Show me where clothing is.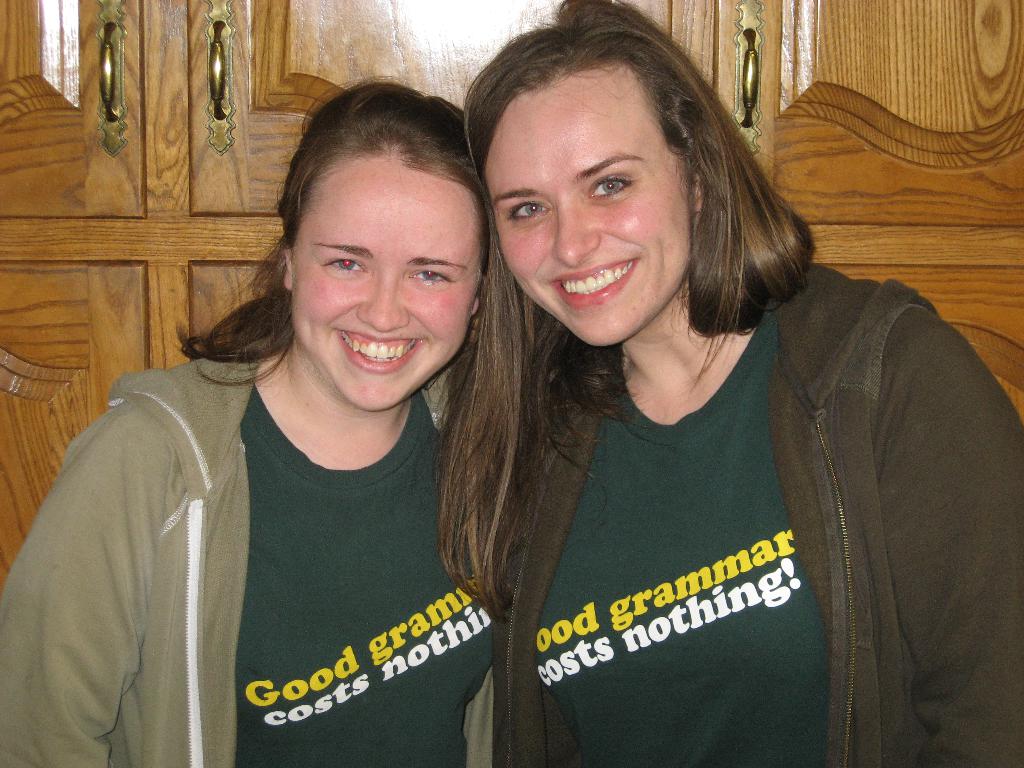
clothing is at bbox=[490, 246, 1023, 767].
